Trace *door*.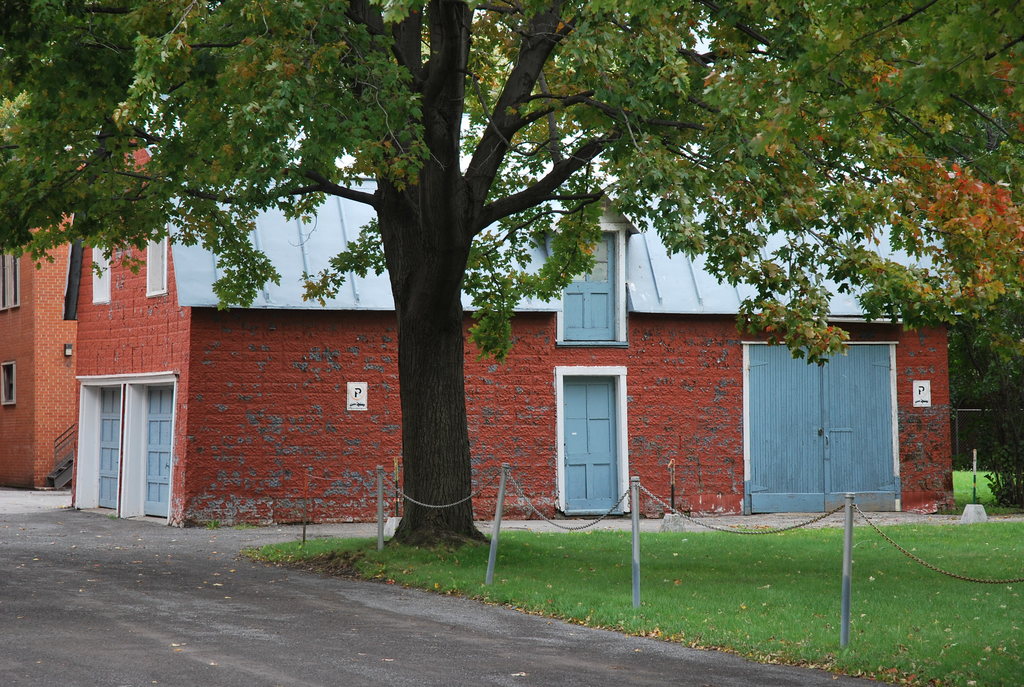
Traced to box(92, 388, 124, 509).
